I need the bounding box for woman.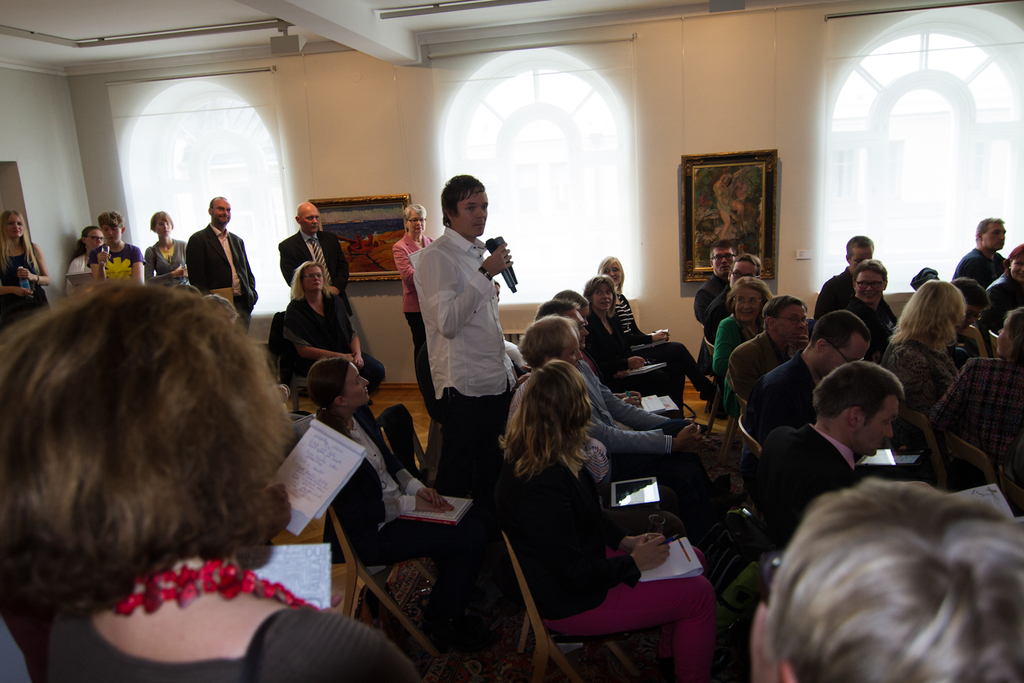
Here it is: pyautogui.locateOnScreen(0, 210, 48, 326).
